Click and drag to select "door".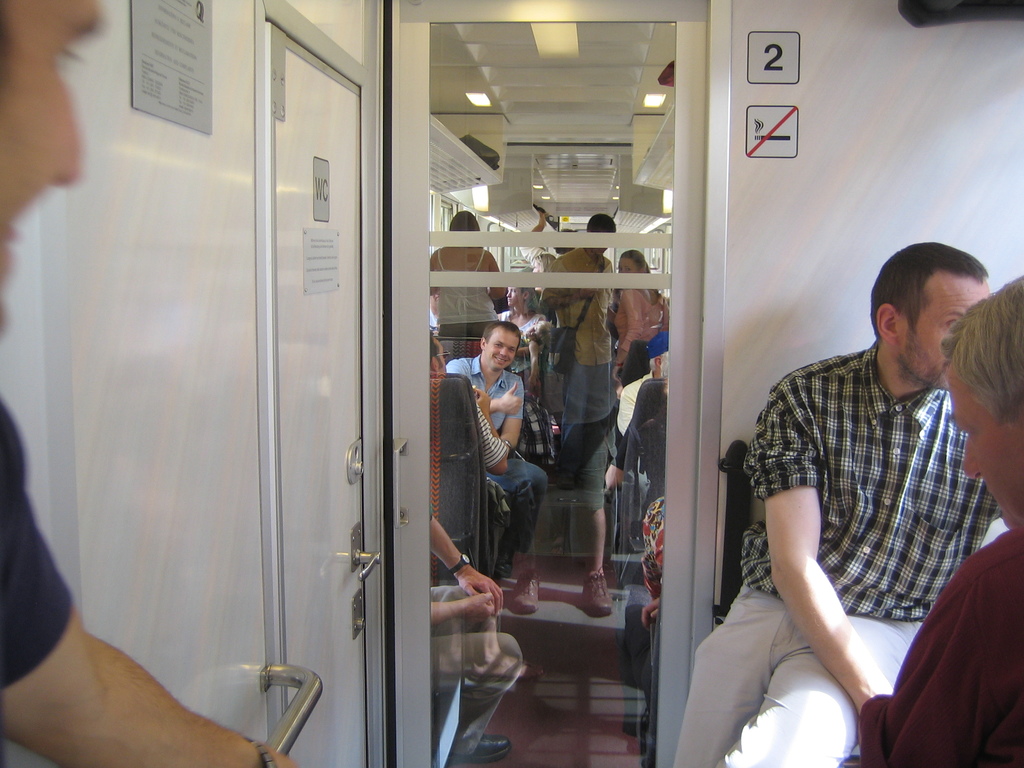
Selection: pyautogui.locateOnScreen(265, 26, 377, 767).
